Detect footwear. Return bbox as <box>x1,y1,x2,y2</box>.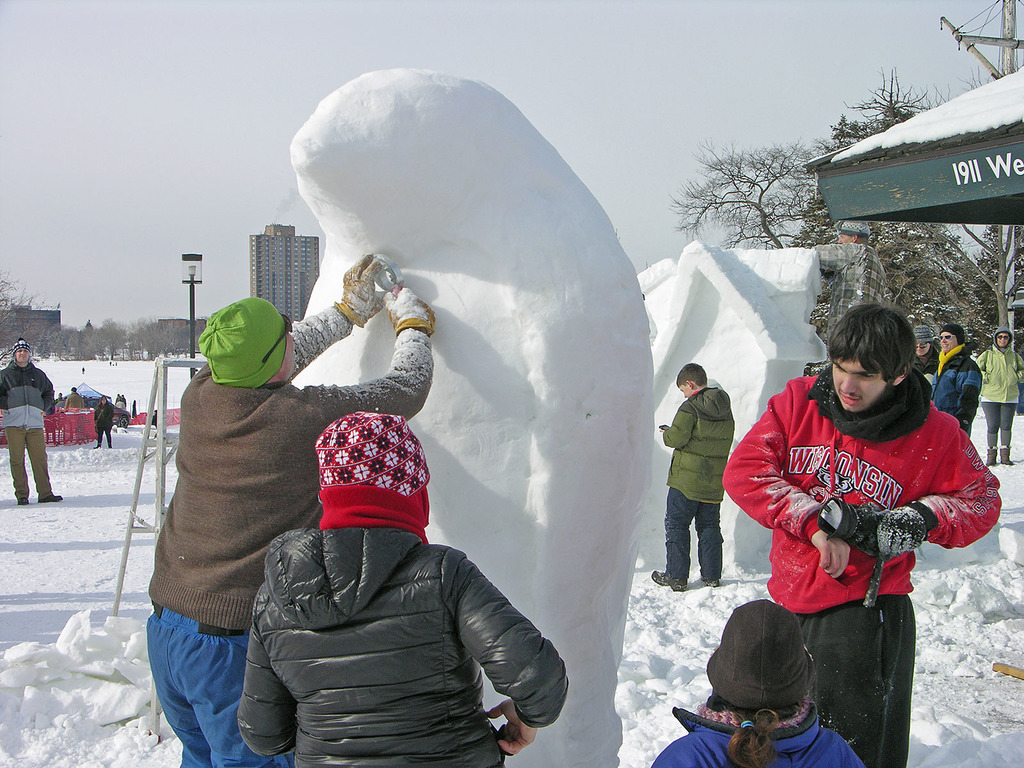
<box>17,499,33,506</box>.
